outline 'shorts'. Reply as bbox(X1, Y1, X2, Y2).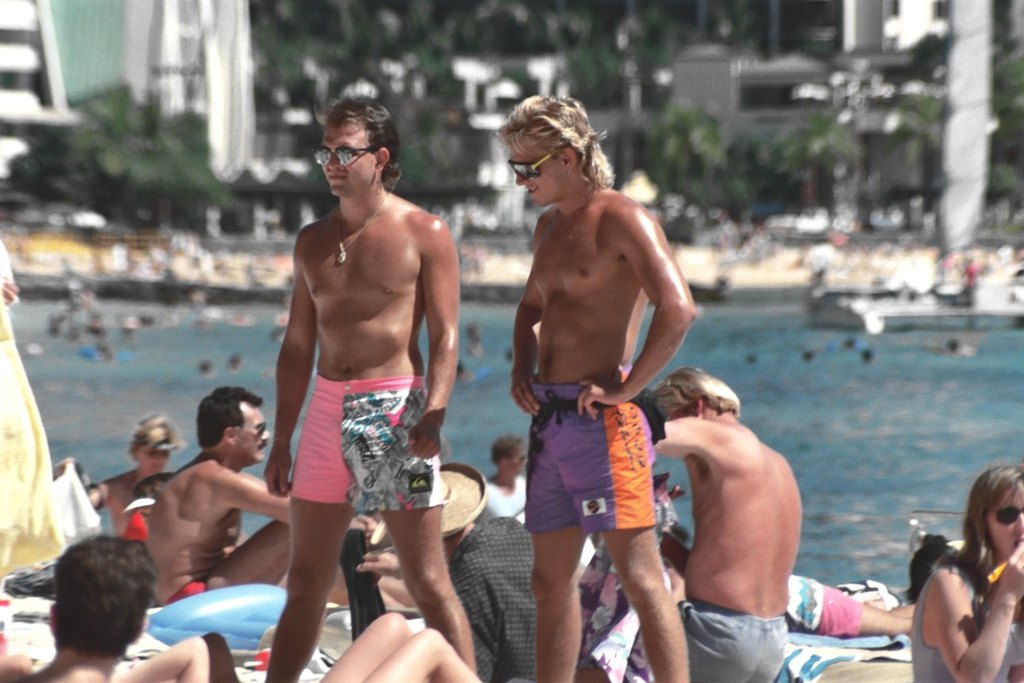
bbox(272, 395, 439, 536).
